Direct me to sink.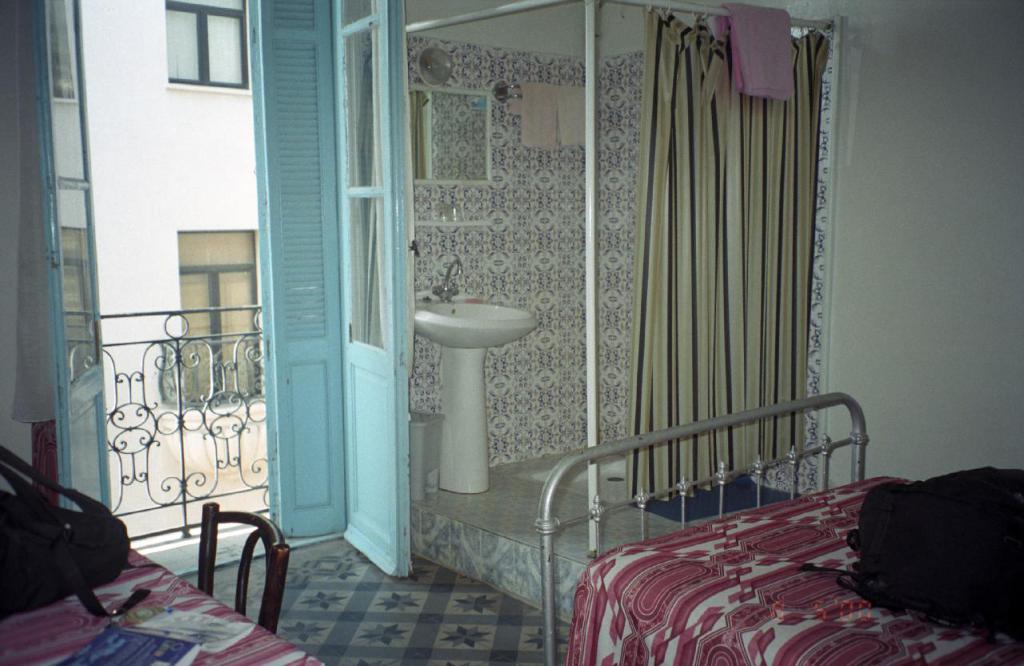
Direction: bbox=[406, 273, 542, 504].
